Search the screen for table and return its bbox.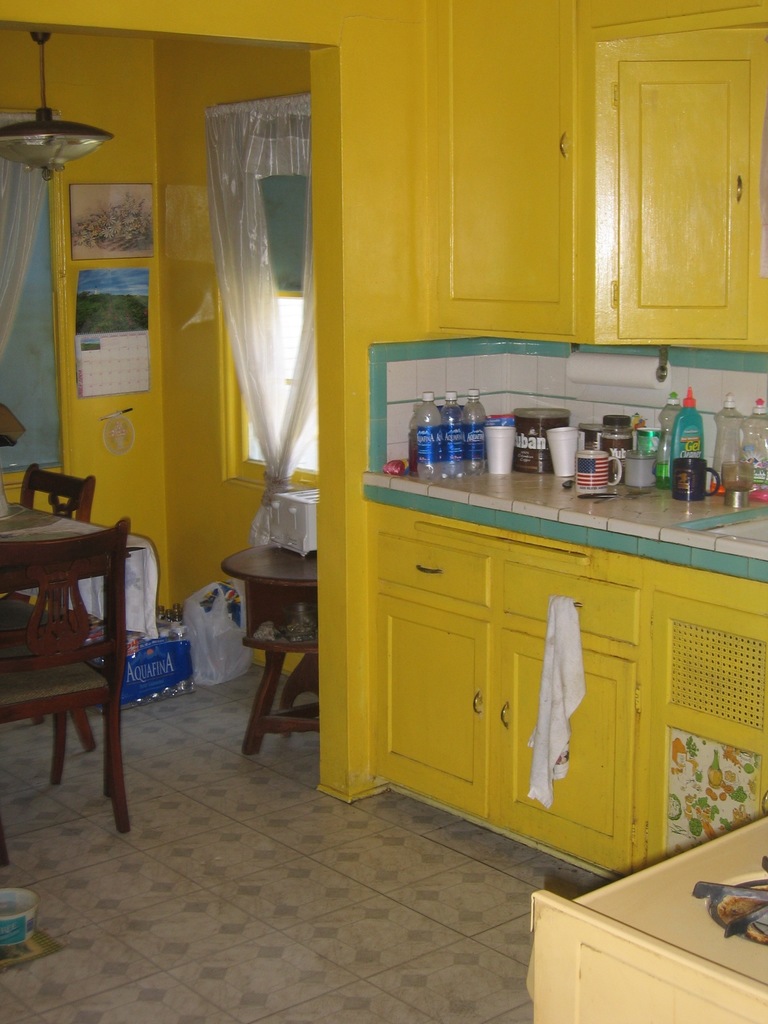
Found: {"left": 527, "top": 803, "right": 767, "bottom": 1023}.
